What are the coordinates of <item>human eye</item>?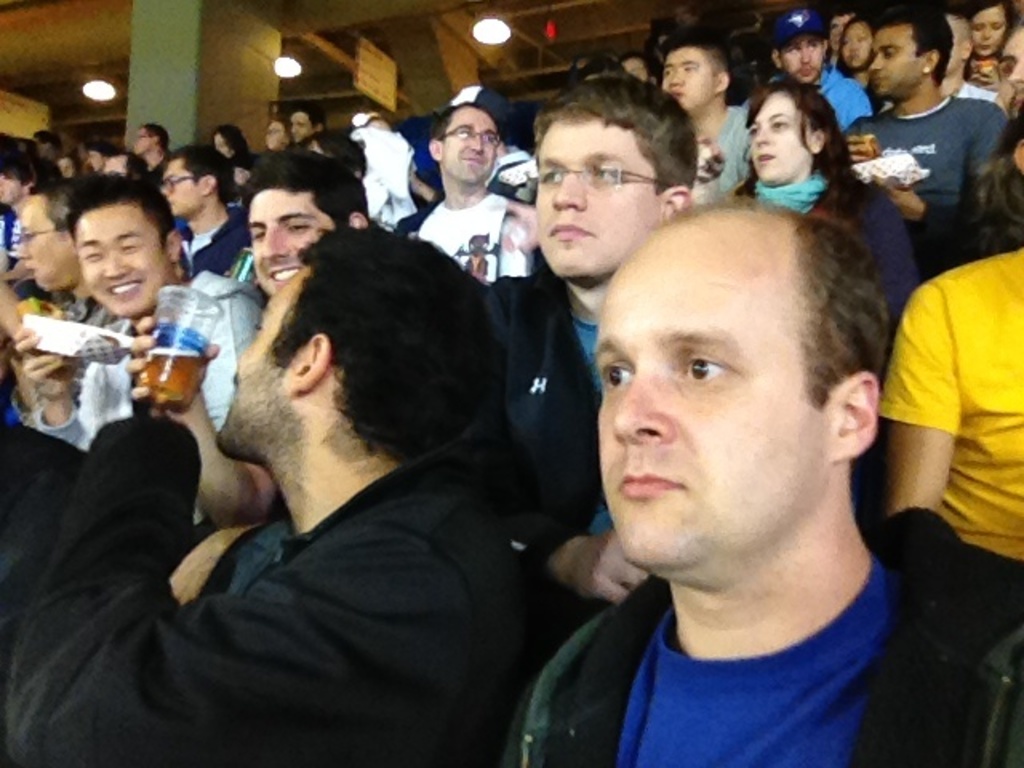
482, 133, 501, 147.
